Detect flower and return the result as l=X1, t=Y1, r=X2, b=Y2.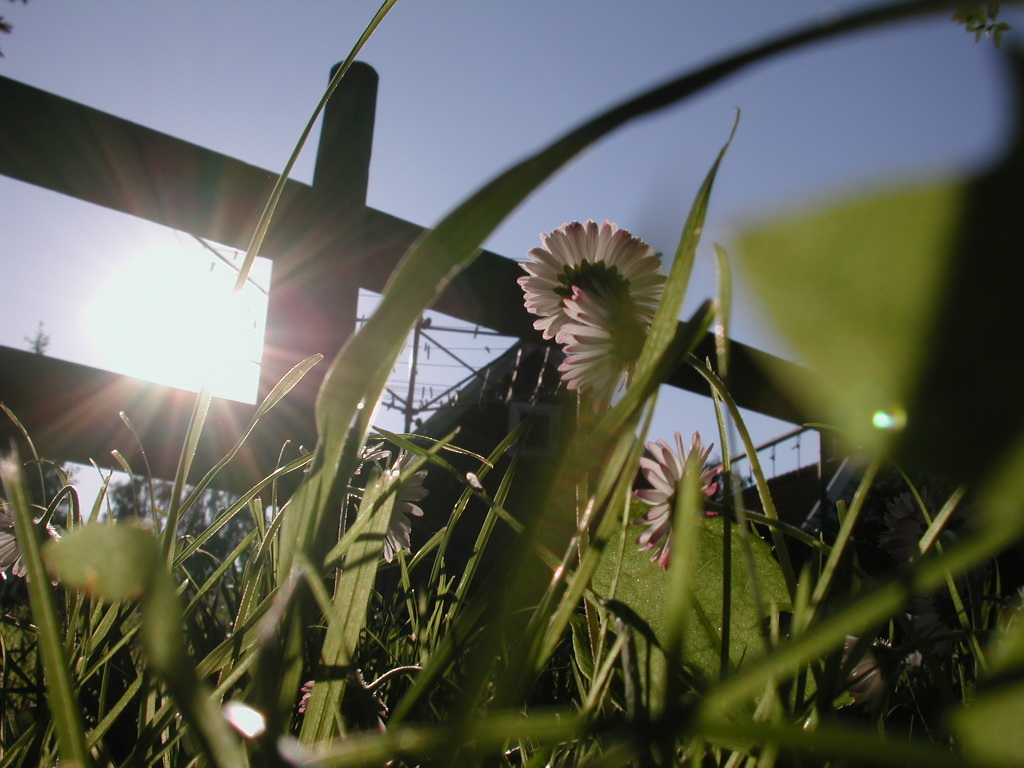
l=634, t=432, r=724, b=569.
